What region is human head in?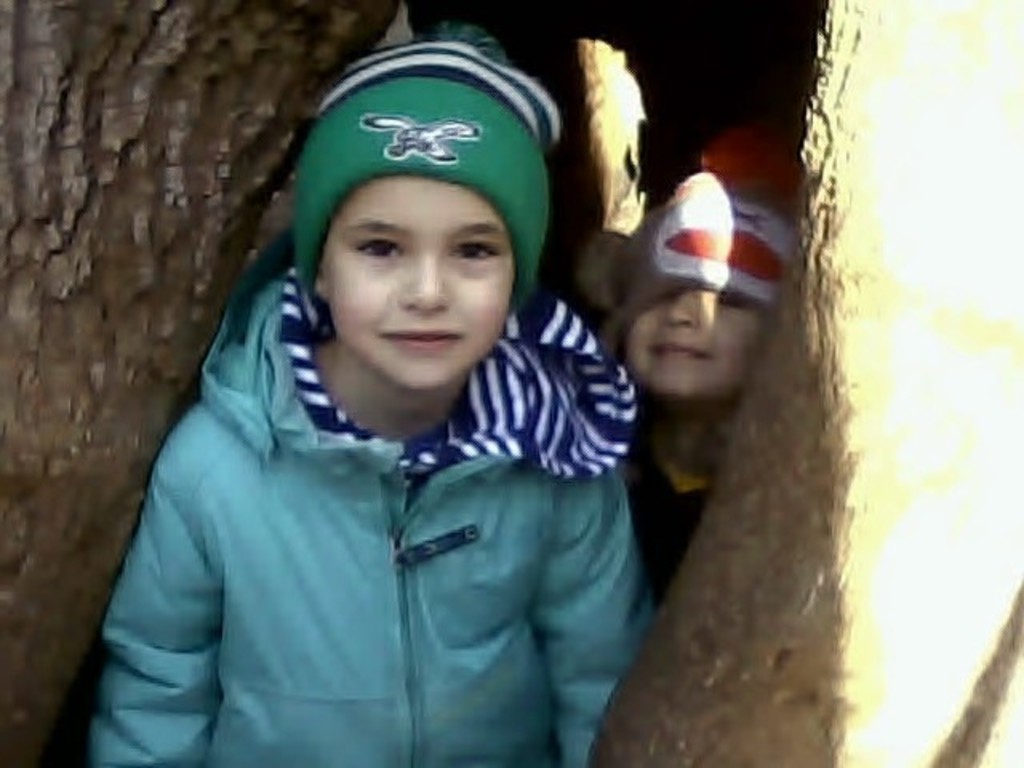
locate(237, 54, 566, 403).
